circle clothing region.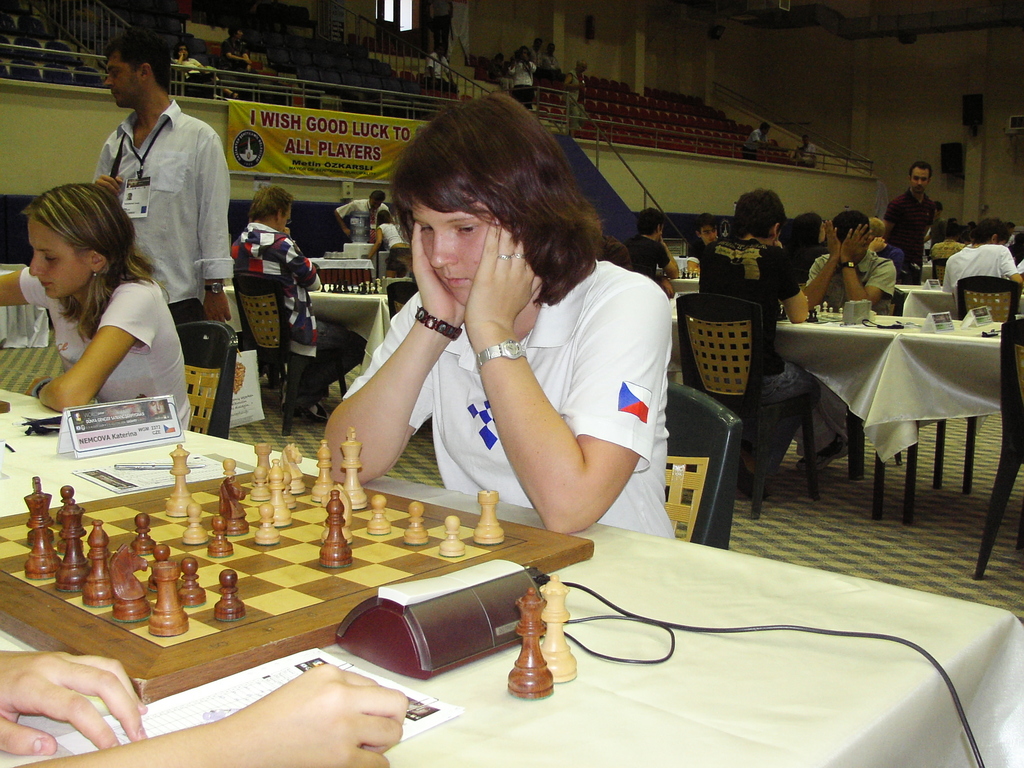
Region: 223 40 244 71.
